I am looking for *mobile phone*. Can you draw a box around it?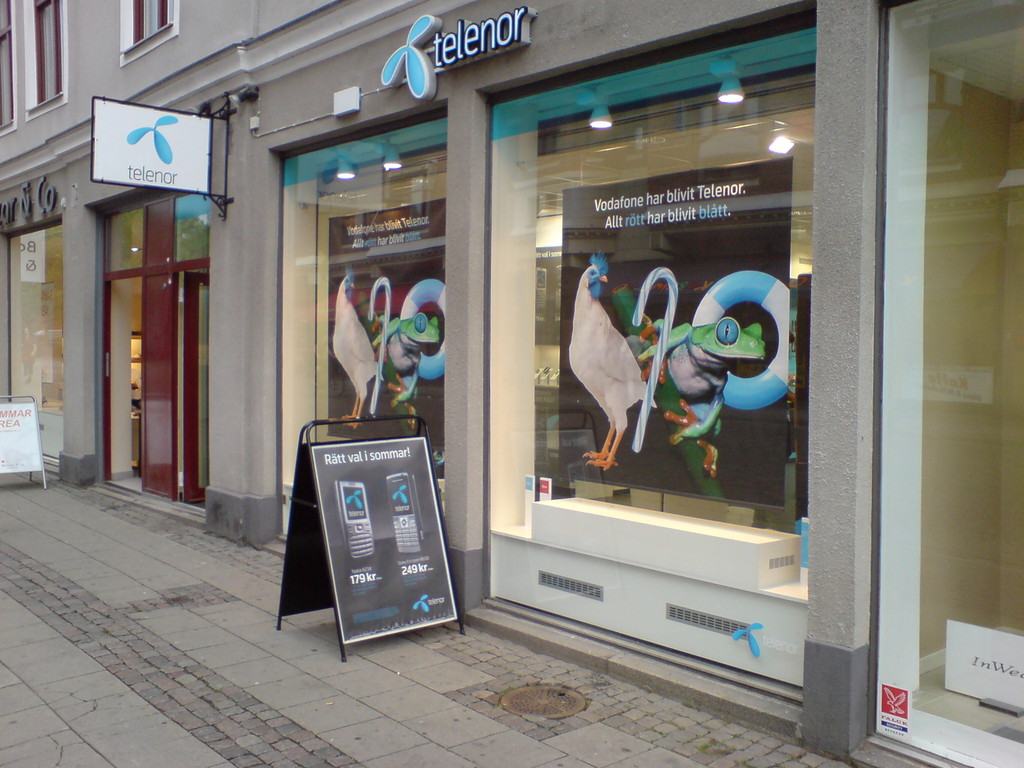
Sure, the bounding box is bbox(385, 472, 424, 554).
